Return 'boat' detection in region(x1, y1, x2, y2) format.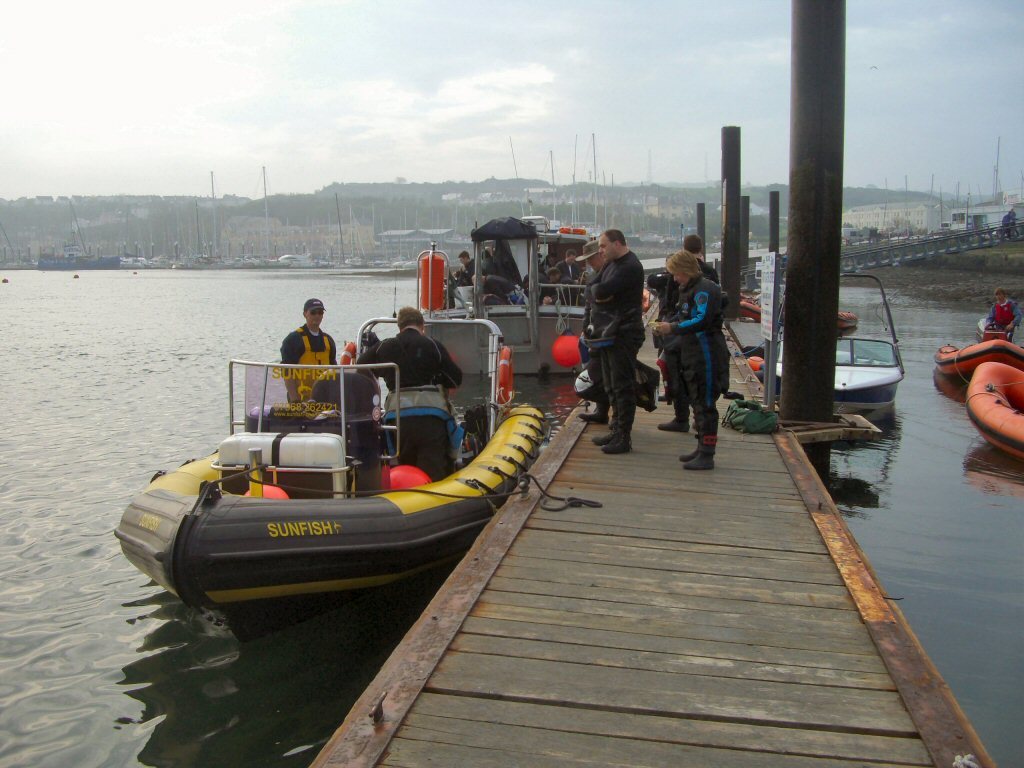
region(769, 272, 897, 423).
